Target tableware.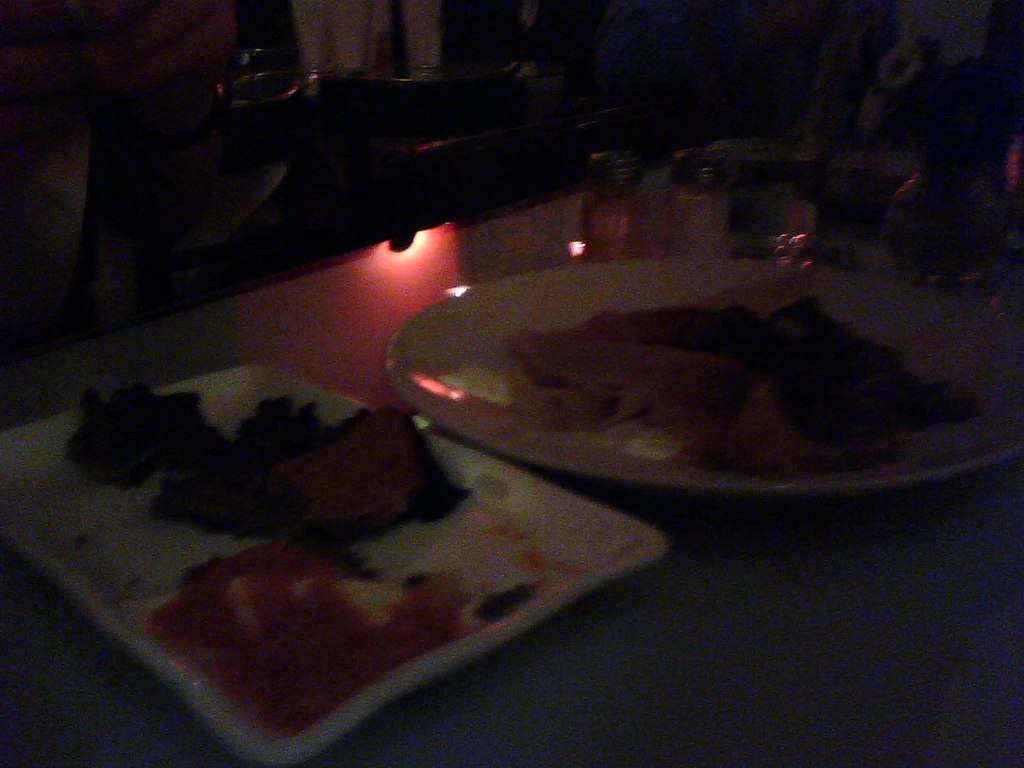
Target region: 385/251/1006/503.
